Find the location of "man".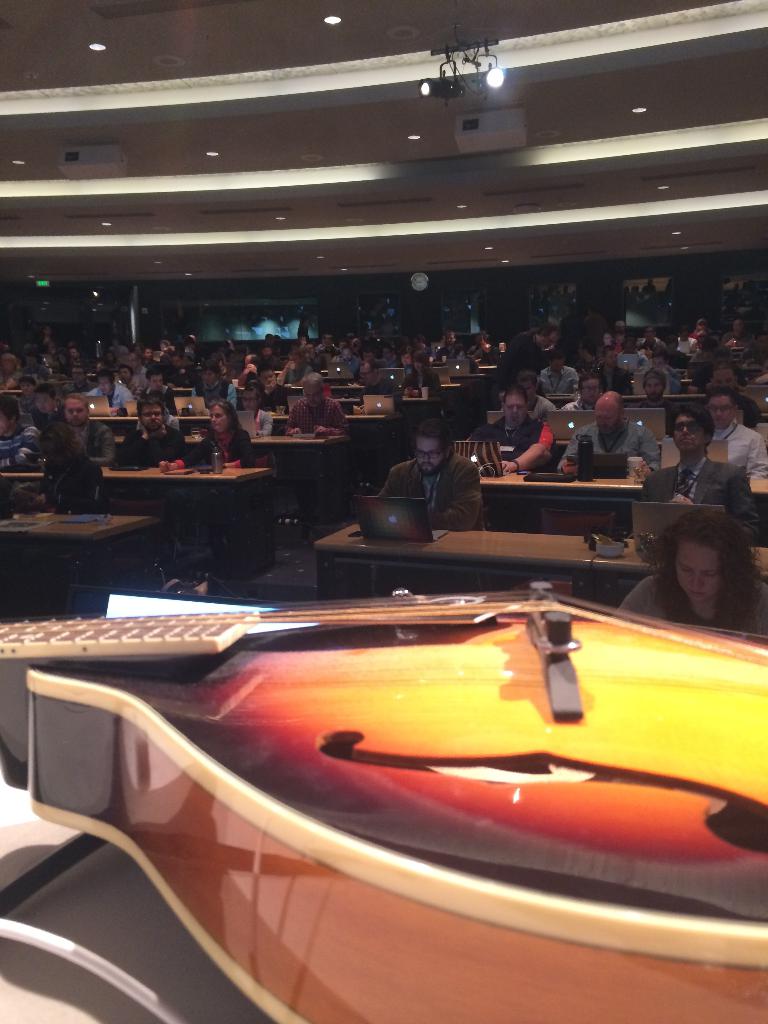
Location: select_region(557, 392, 658, 473).
